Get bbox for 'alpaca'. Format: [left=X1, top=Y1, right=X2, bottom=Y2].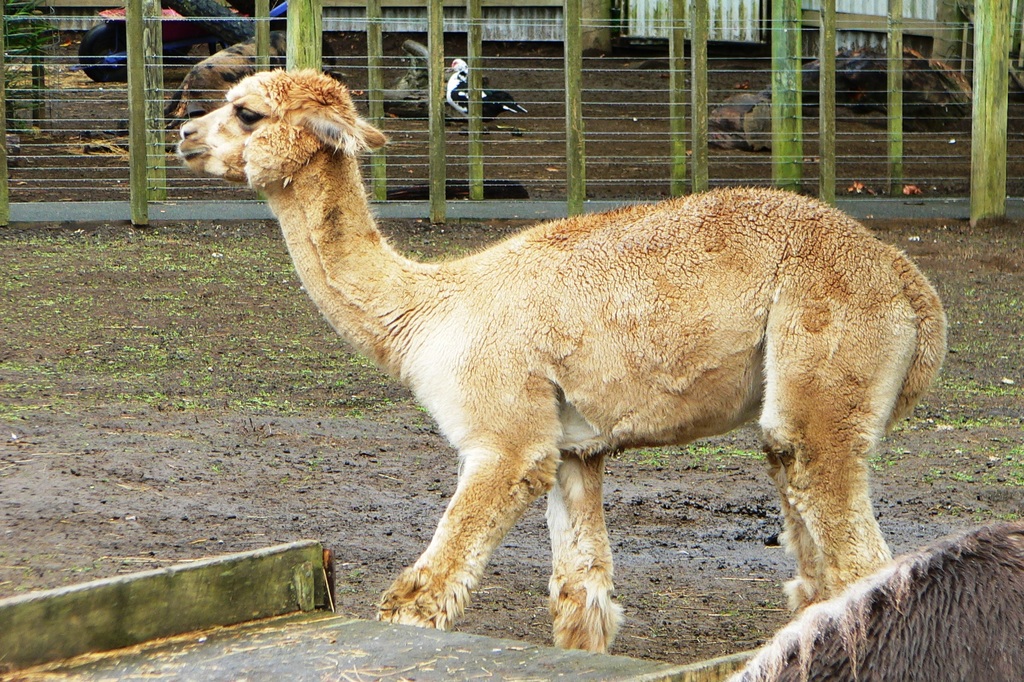
[left=173, top=59, right=946, bottom=660].
